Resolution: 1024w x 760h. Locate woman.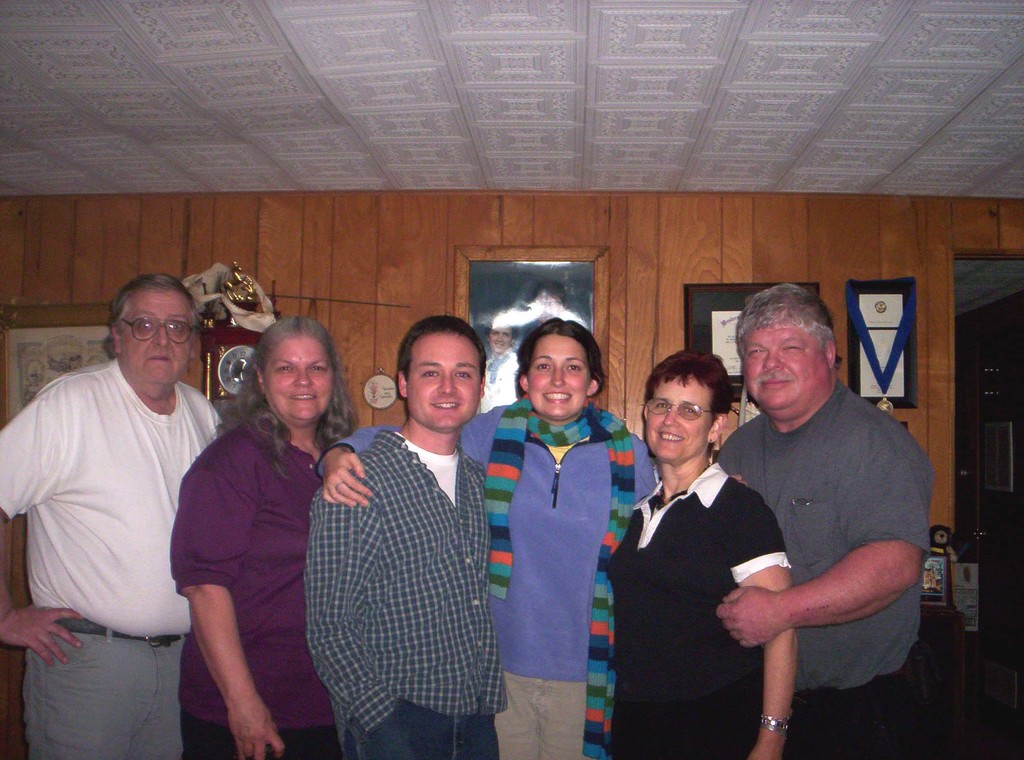
pyautogui.locateOnScreen(311, 314, 744, 759).
